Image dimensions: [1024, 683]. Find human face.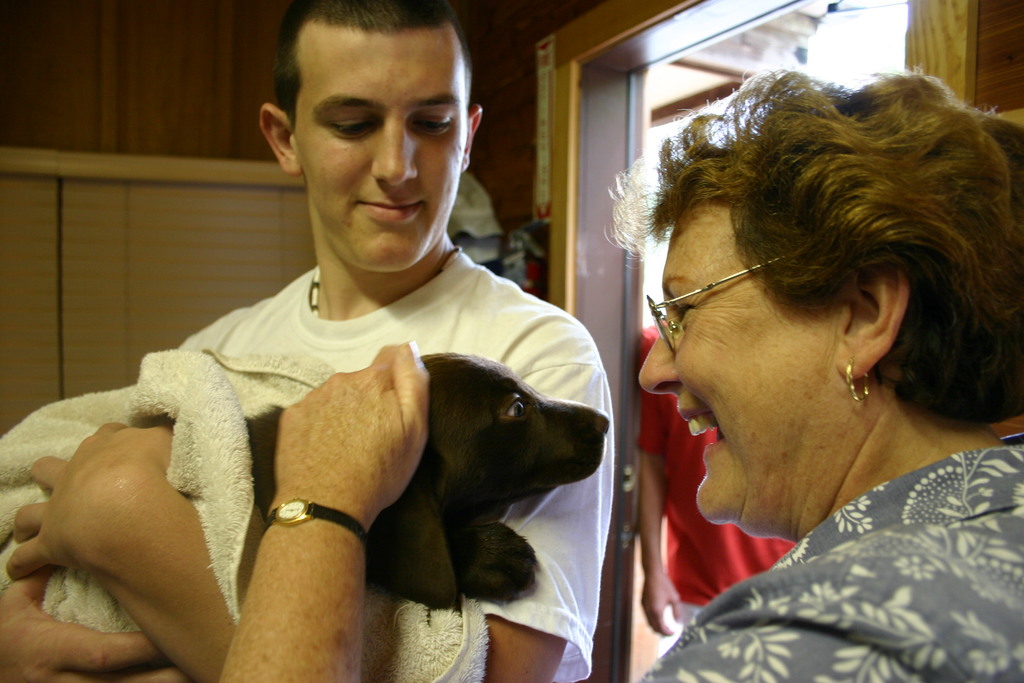
left=296, top=35, right=465, bottom=268.
